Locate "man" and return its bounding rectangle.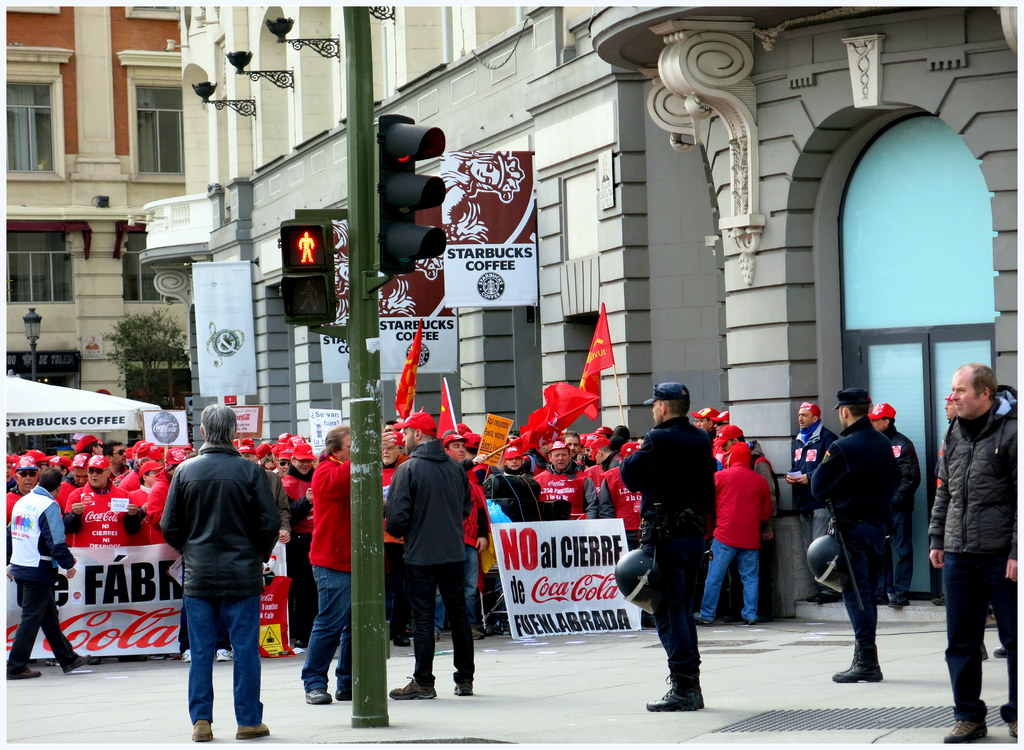
detection(1, 468, 93, 678).
